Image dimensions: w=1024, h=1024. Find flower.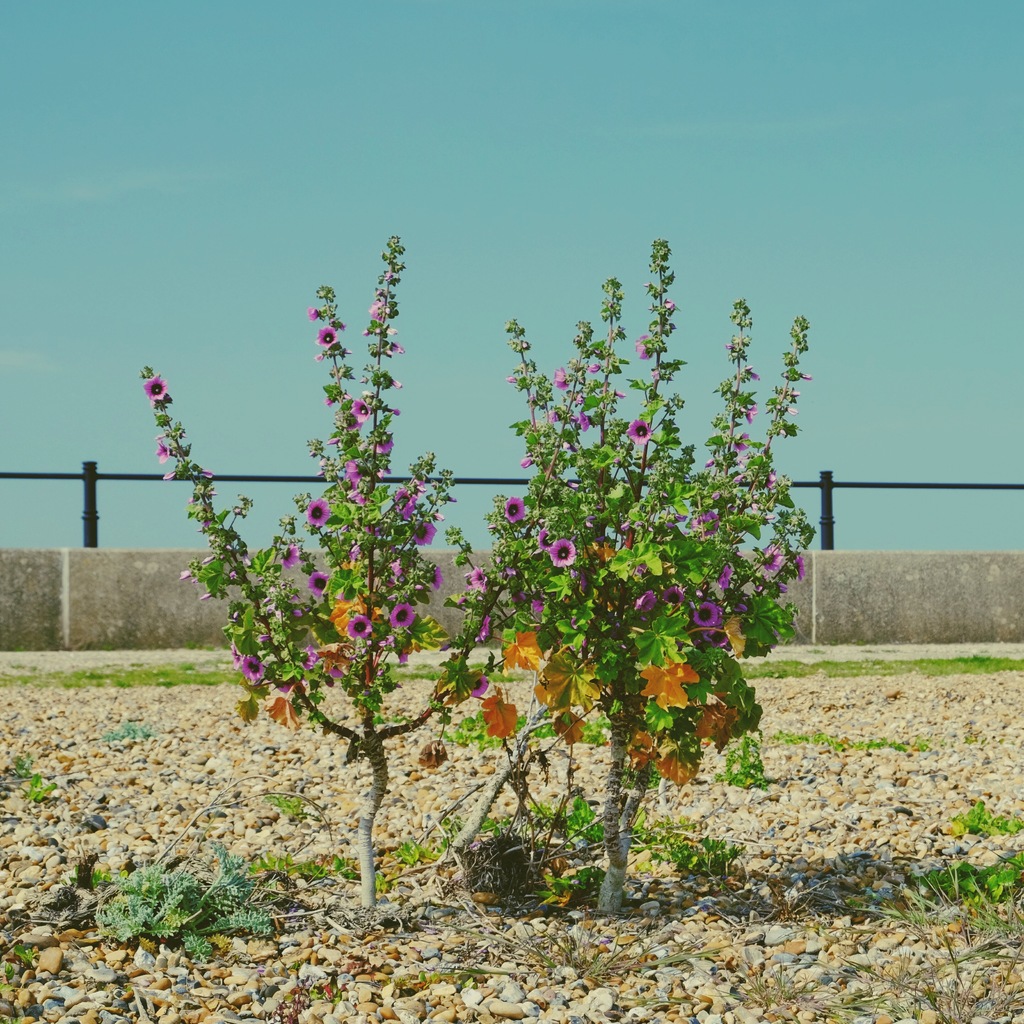
417 563 440 589.
